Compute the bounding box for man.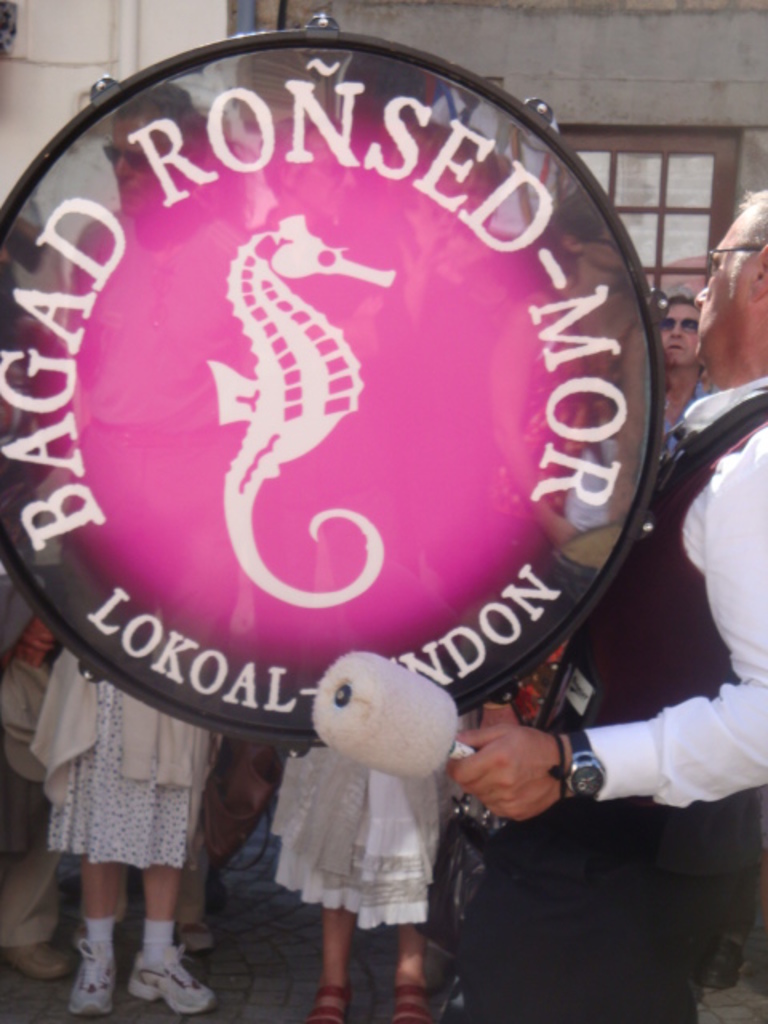
[left=643, top=290, right=725, bottom=504].
